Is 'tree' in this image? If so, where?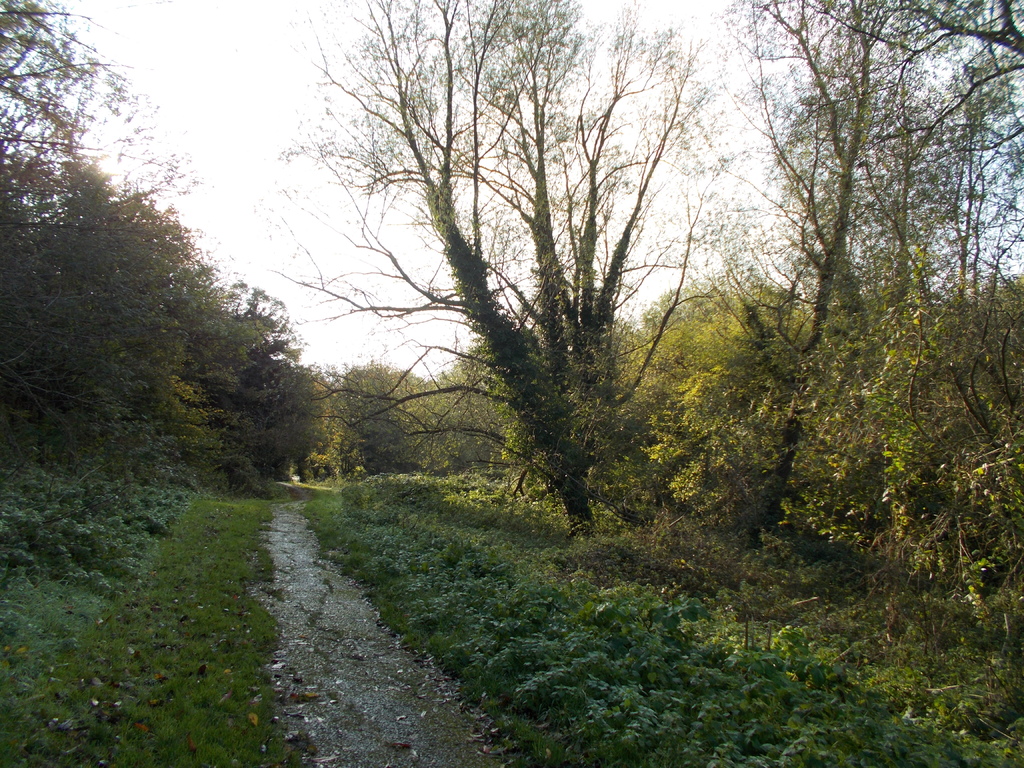
Yes, at [701, 0, 1023, 549].
